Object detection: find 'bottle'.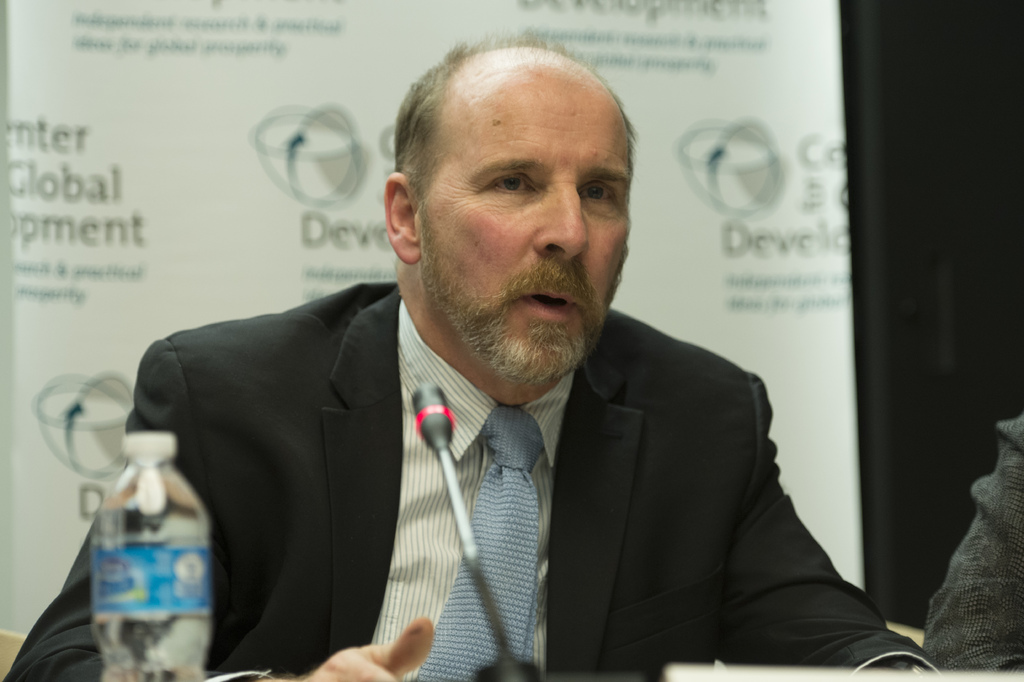
[90,430,210,681].
